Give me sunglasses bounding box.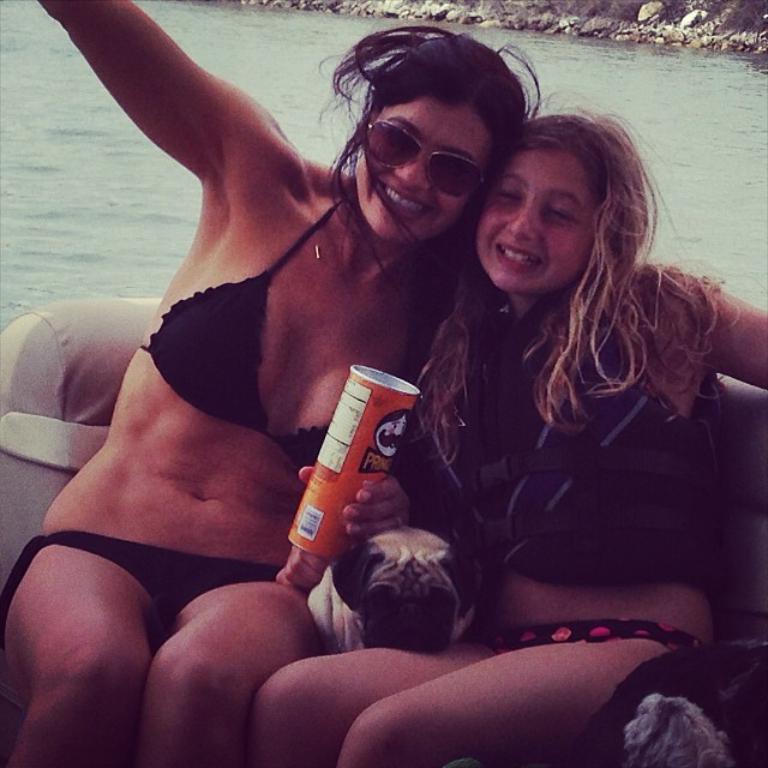
select_region(367, 120, 492, 197).
